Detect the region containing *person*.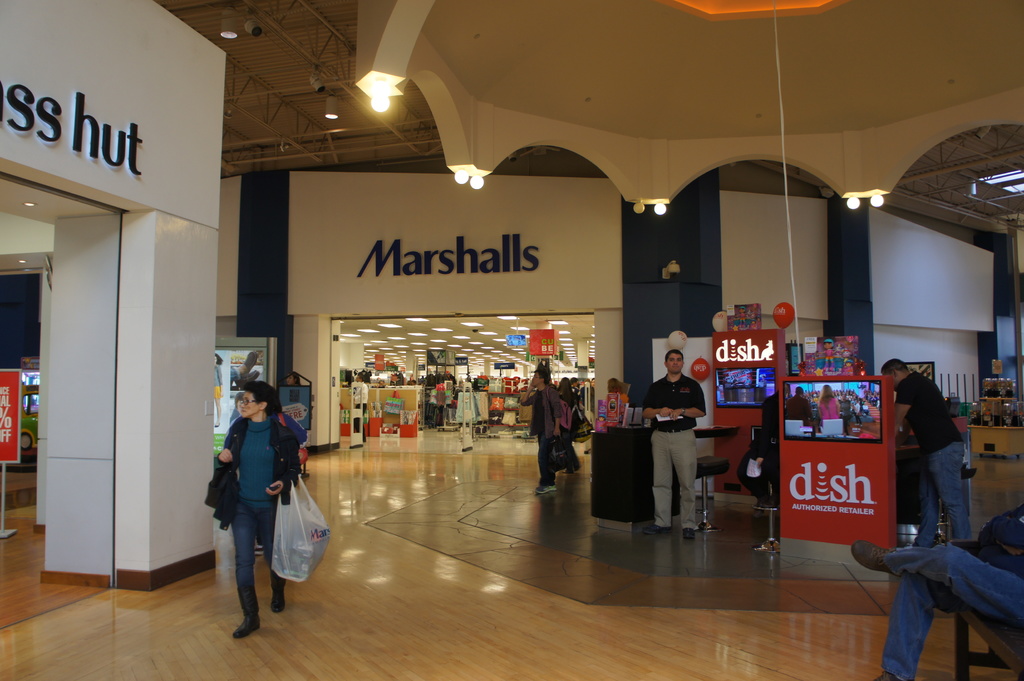
box=[607, 376, 628, 420].
